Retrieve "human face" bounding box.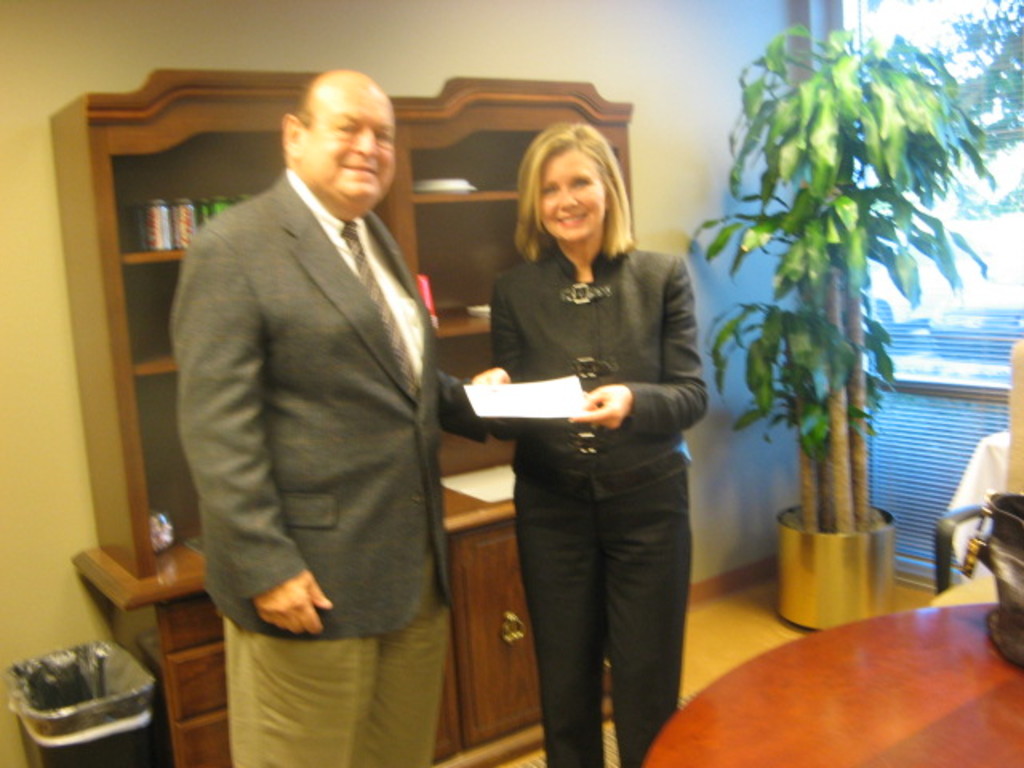
Bounding box: <bbox>299, 78, 406, 203</bbox>.
